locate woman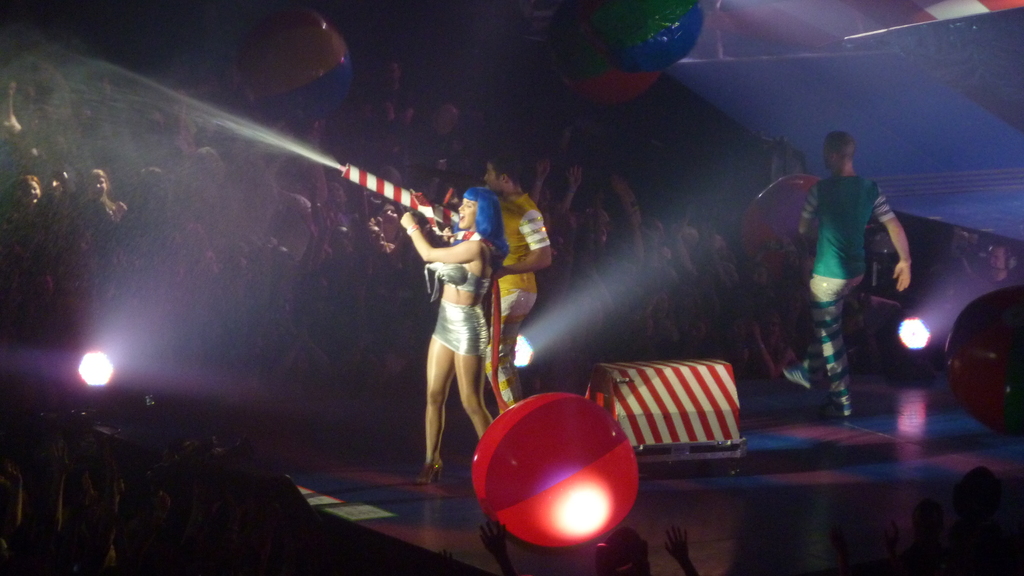
(x1=0, y1=168, x2=57, y2=324)
